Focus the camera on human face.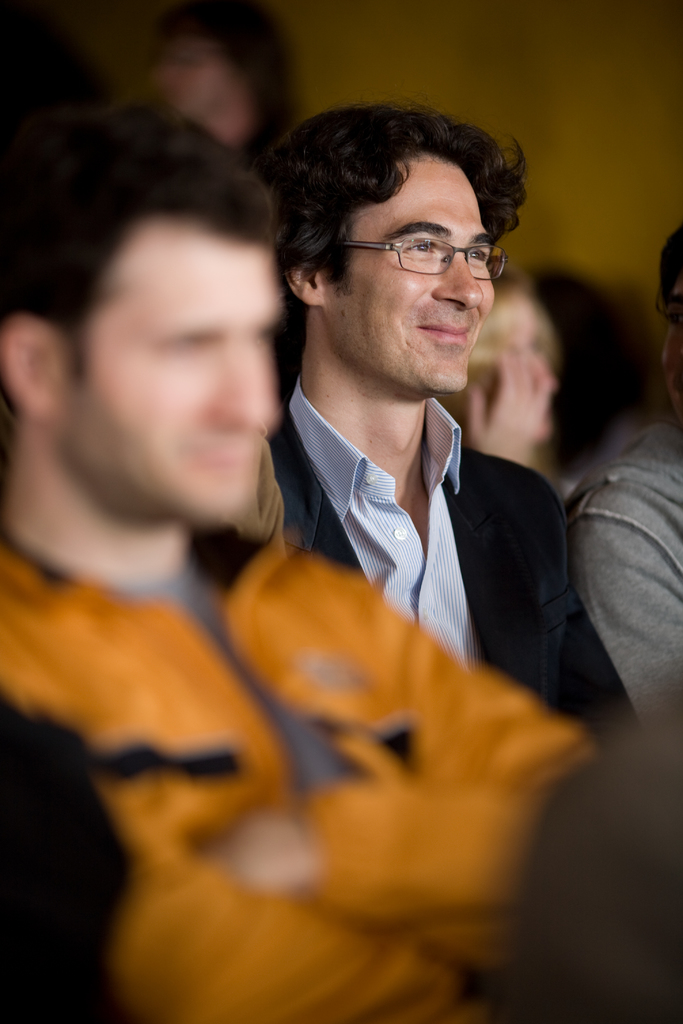
Focus region: BBox(67, 246, 282, 522).
